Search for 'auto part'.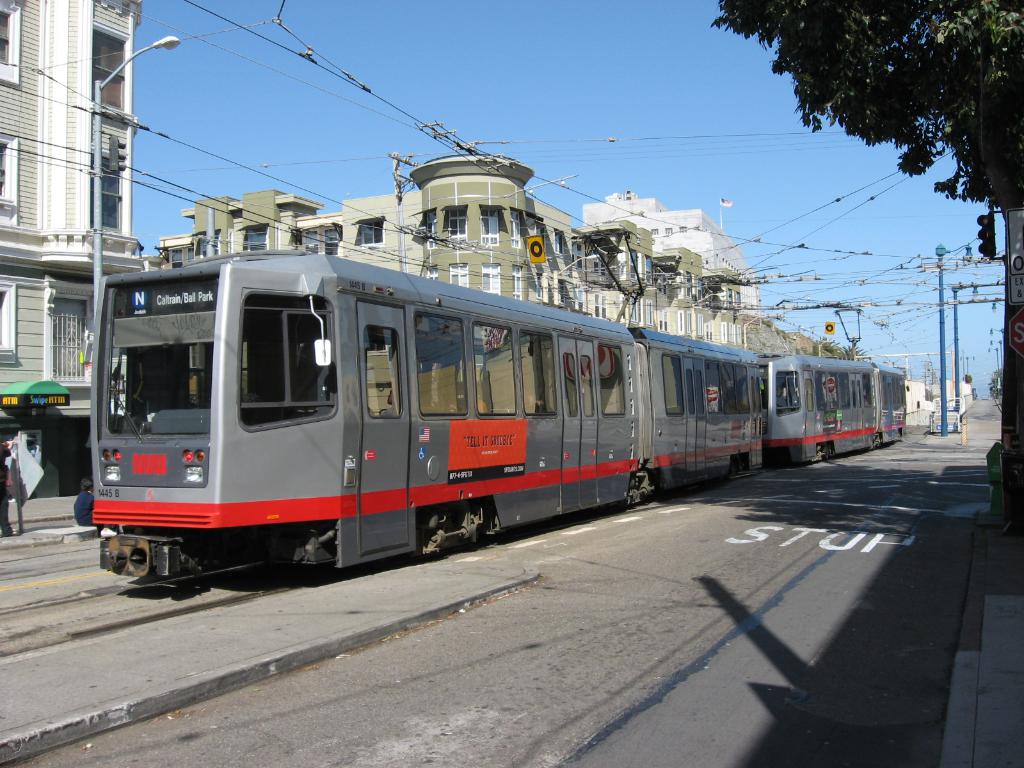
Found at [x1=111, y1=381, x2=139, y2=435].
